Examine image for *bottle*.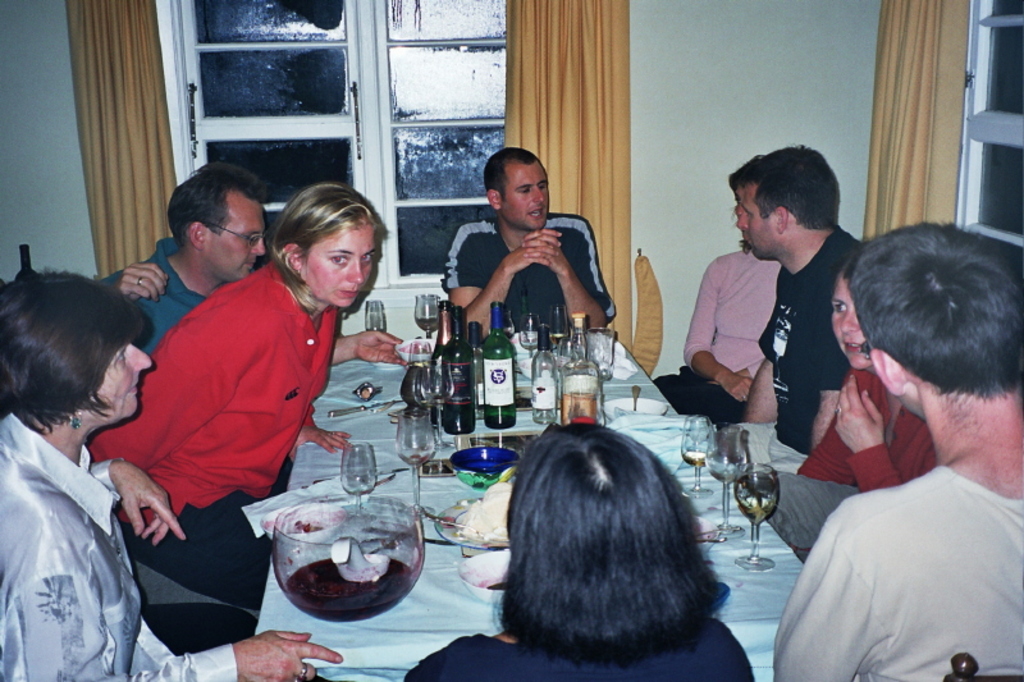
Examination result: Rect(561, 315, 596, 424).
